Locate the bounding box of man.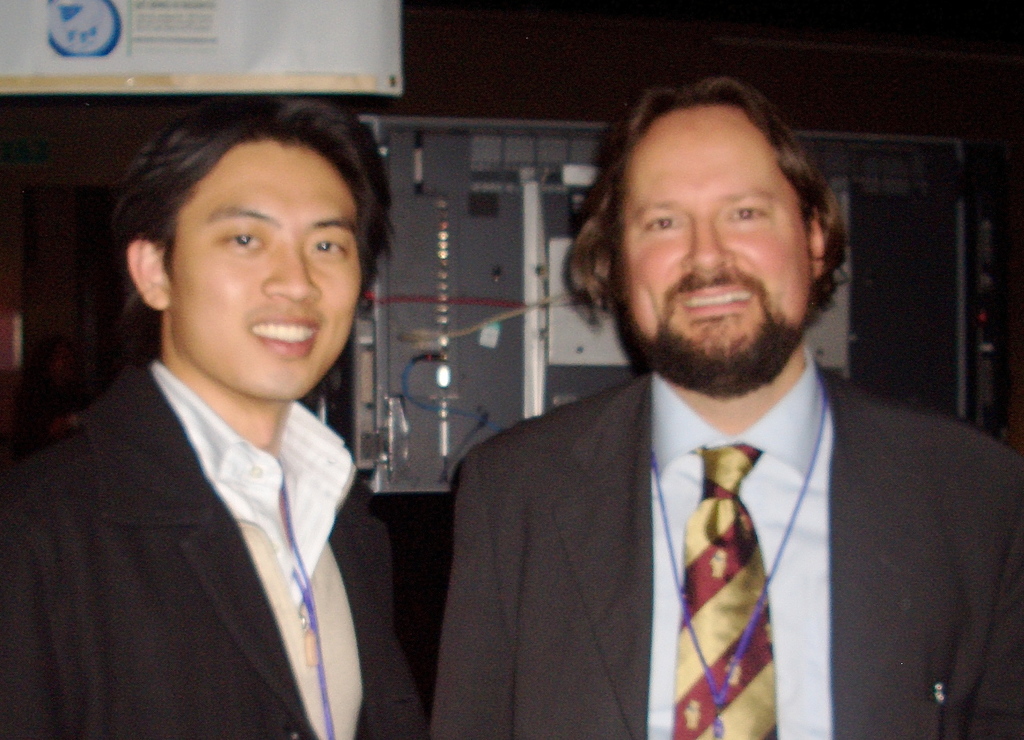
Bounding box: select_region(0, 87, 430, 739).
